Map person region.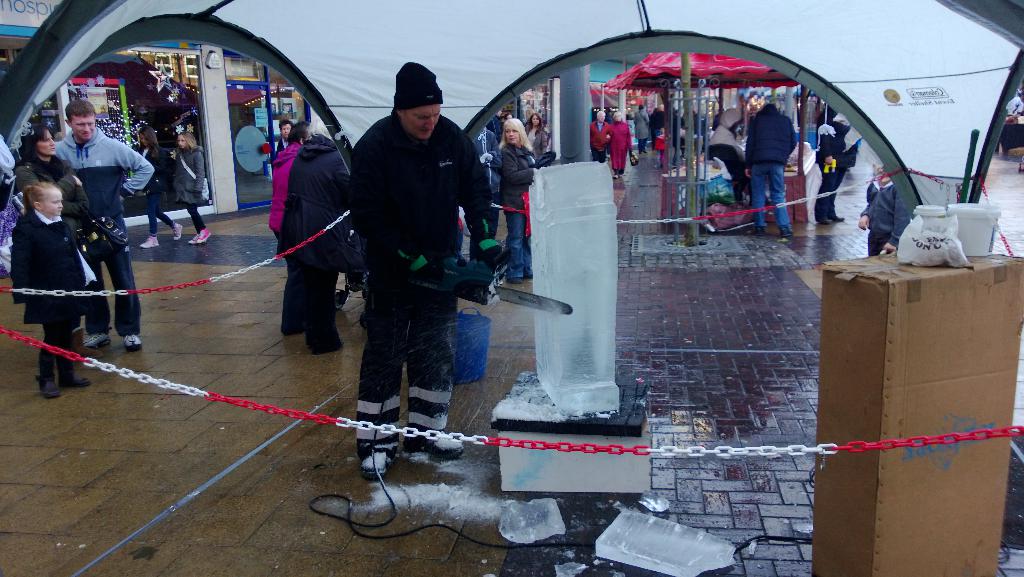
Mapped to x1=262, y1=120, x2=301, y2=258.
